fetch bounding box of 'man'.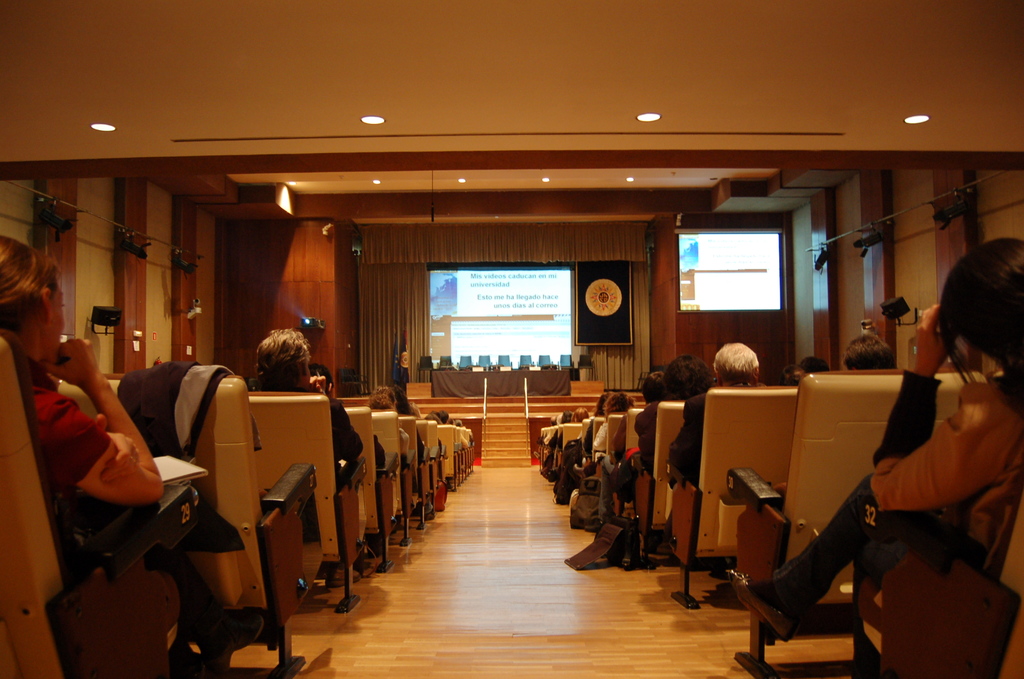
Bbox: 799/356/831/375.
